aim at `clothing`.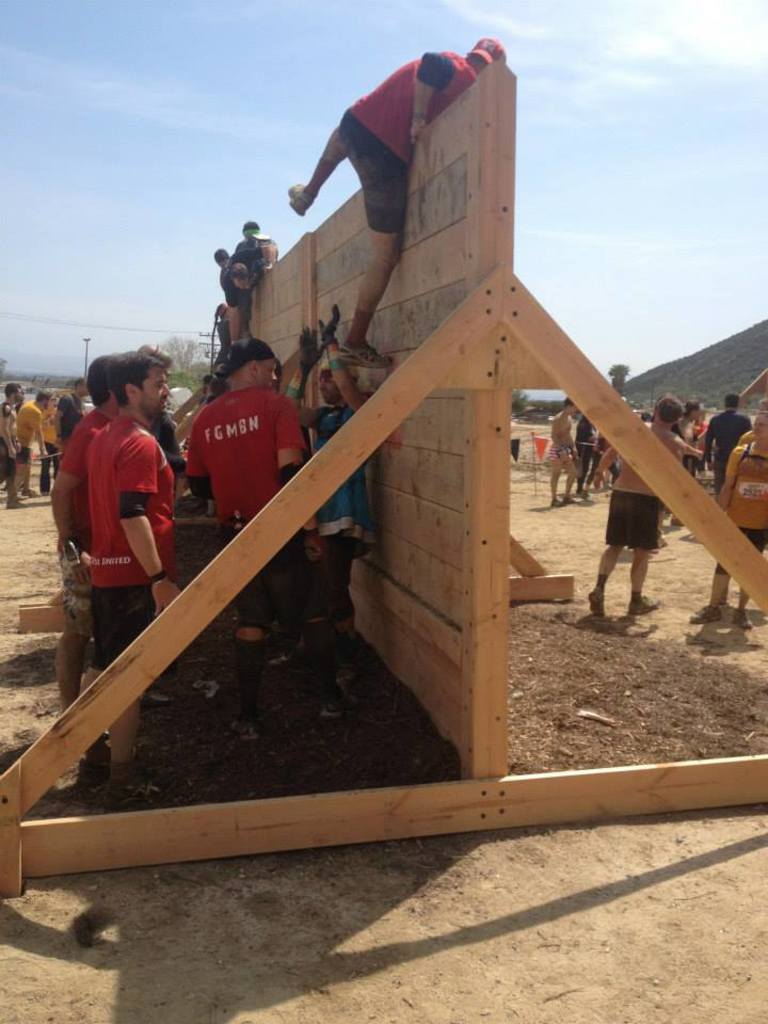
Aimed at detection(84, 416, 178, 585).
